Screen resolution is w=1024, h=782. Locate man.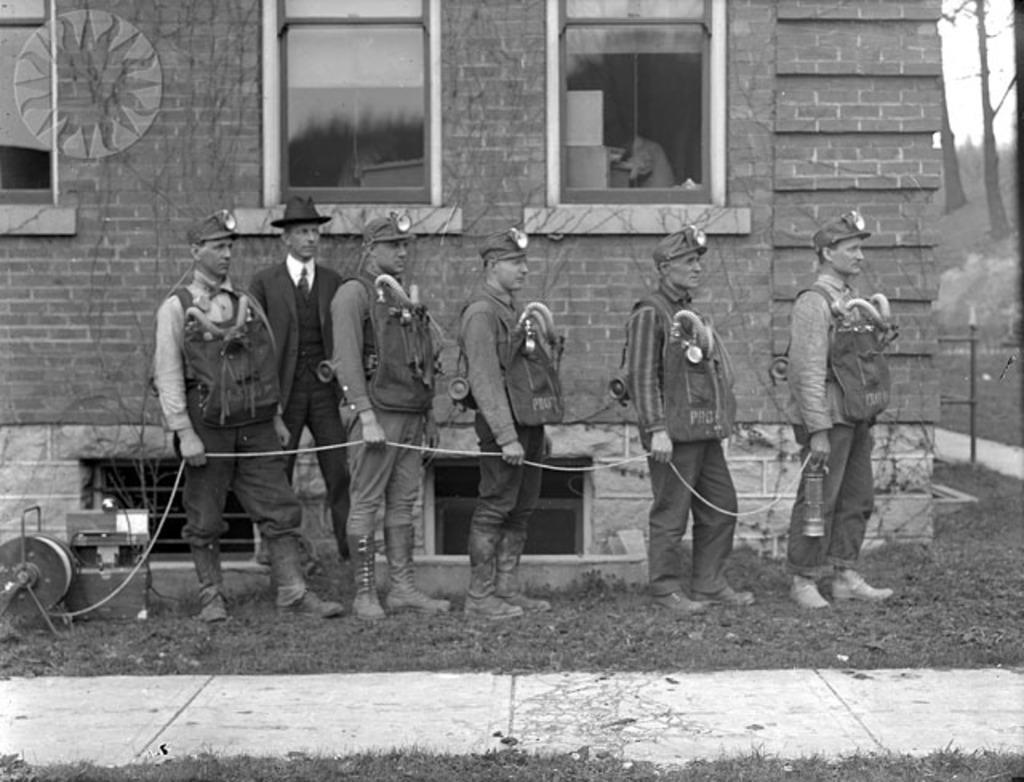
x1=323 y1=214 x2=454 y2=624.
